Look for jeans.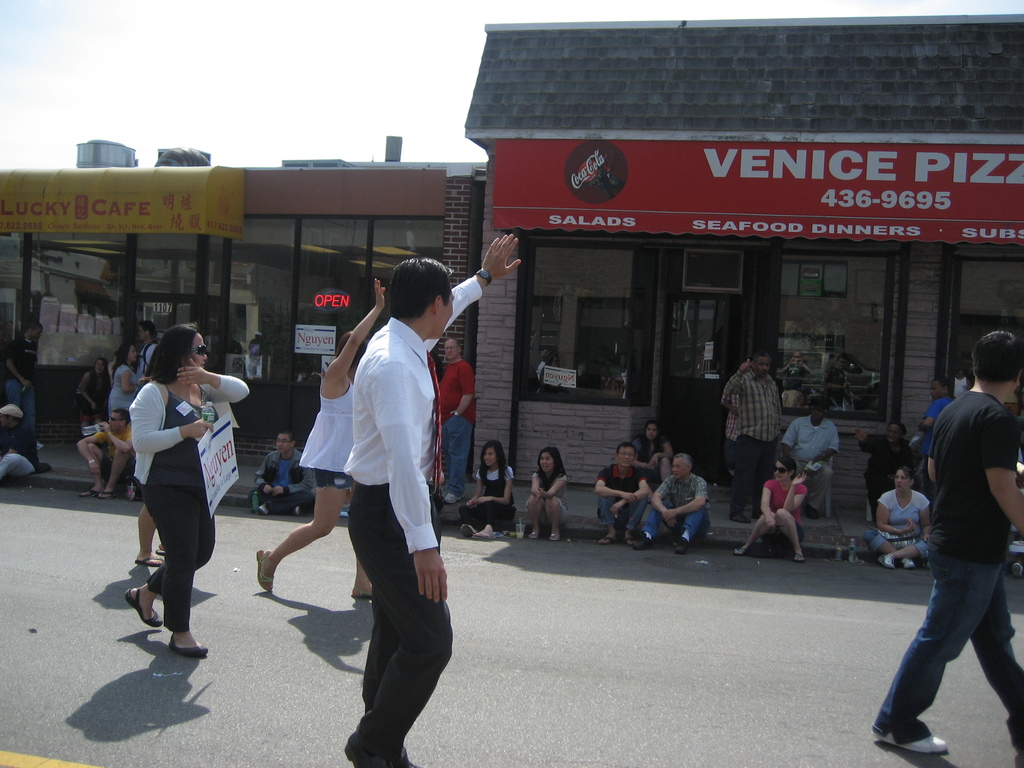
Found: x1=516 y1=502 x2=567 y2=527.
